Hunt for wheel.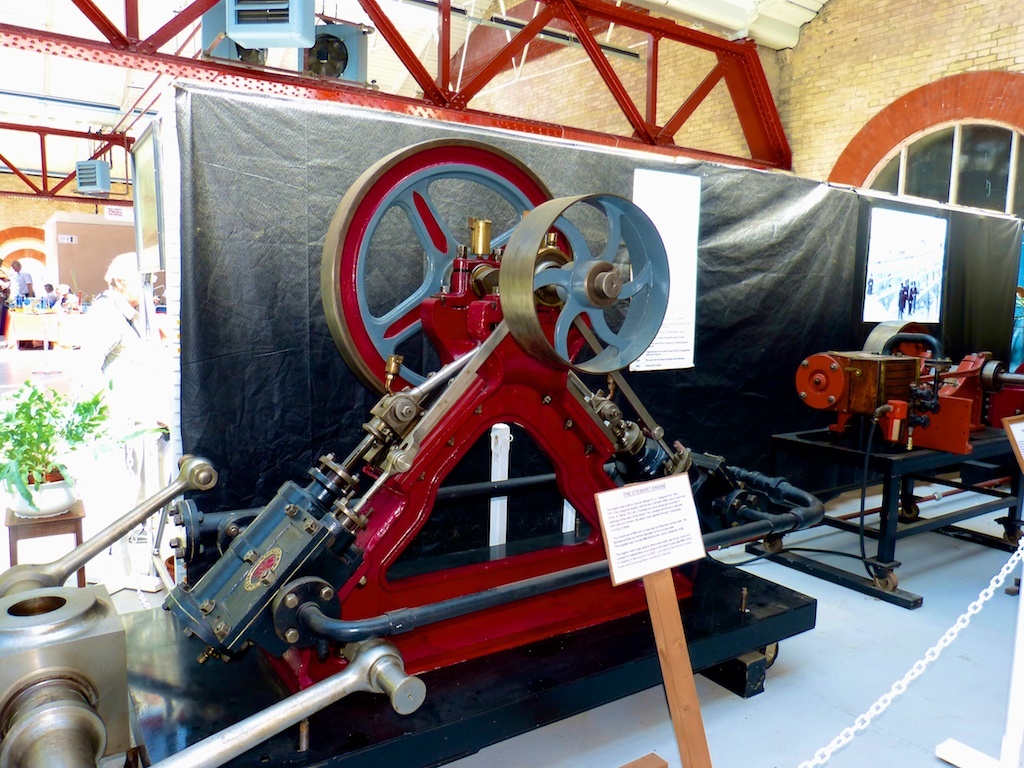
Hunted down at 319,137,572,414.
